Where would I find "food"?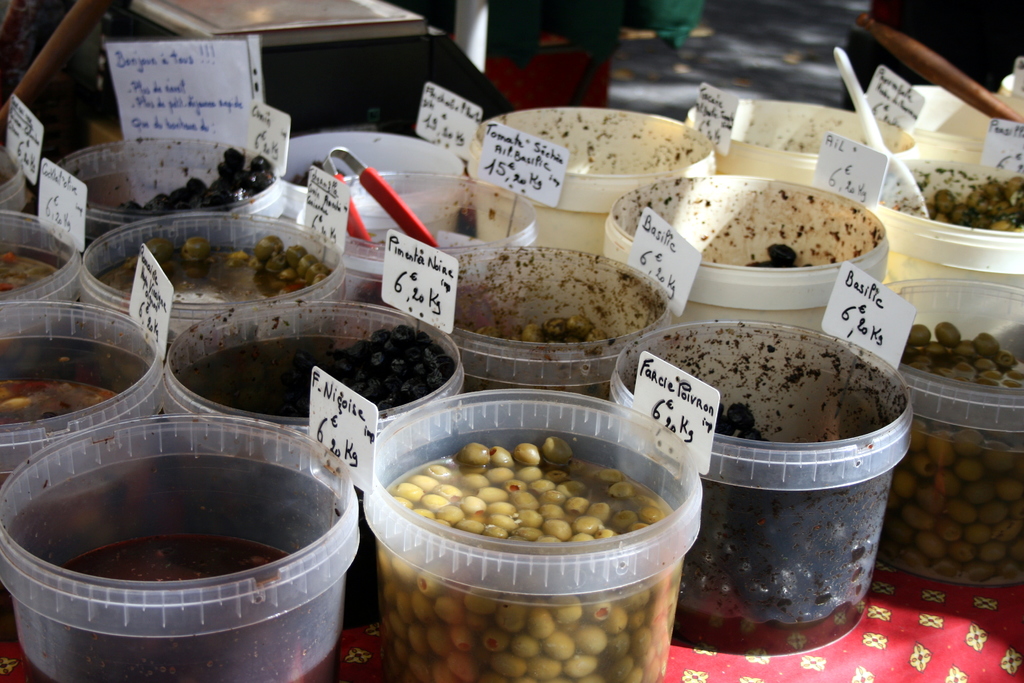
At [left=0, top=378, right=127, bottom=642].
